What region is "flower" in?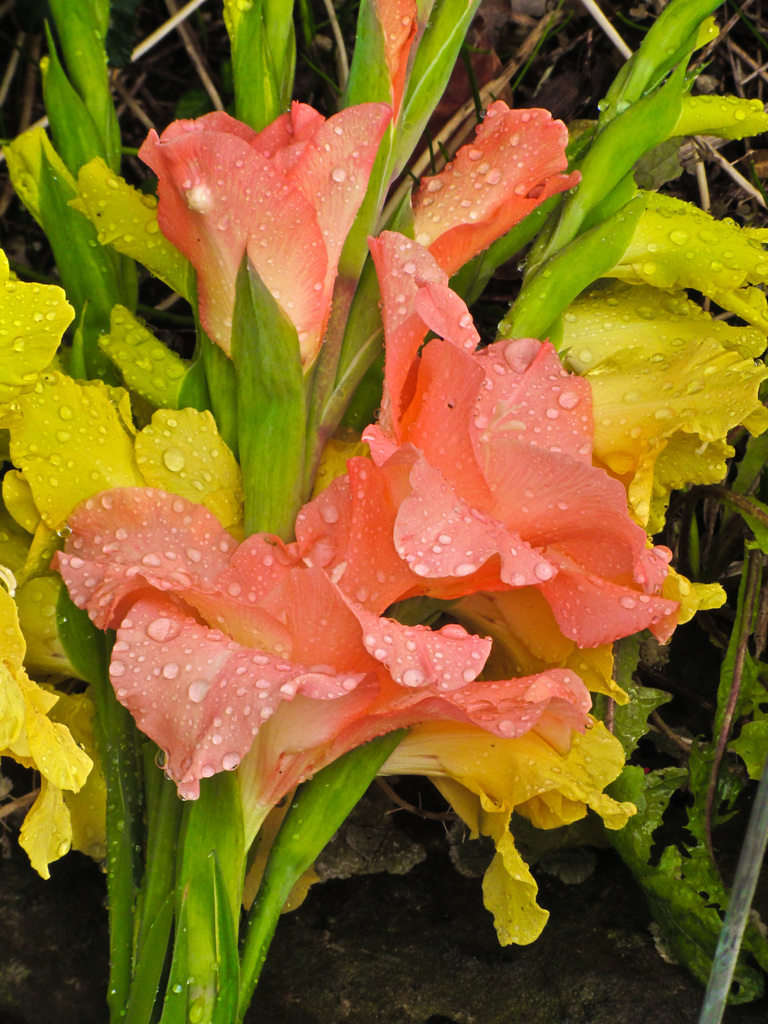
bbox=[416, 92, 586, 246].
